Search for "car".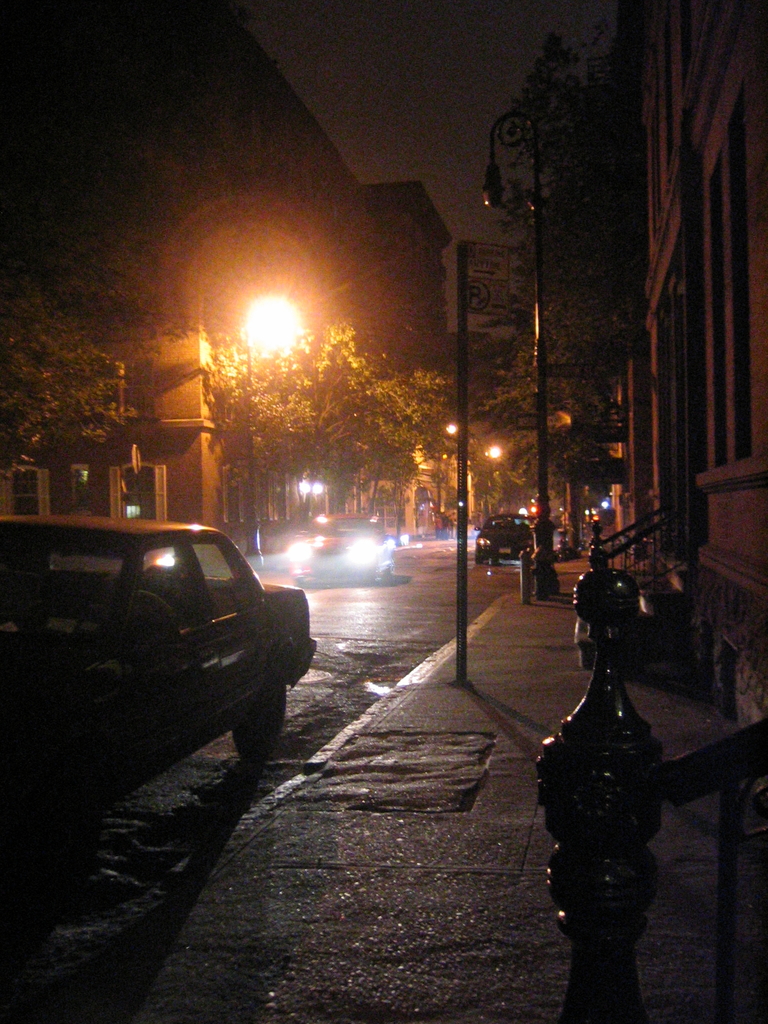
Found at locate(0, 517, 322, 849).
